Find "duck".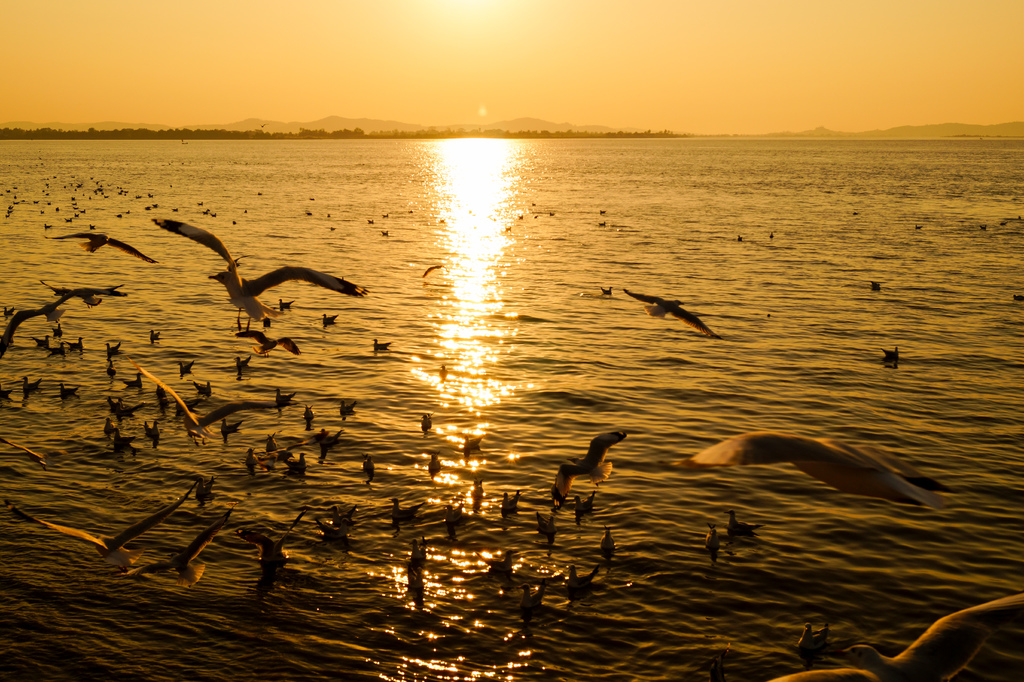
bbox=(388, 502, 424, 524).
